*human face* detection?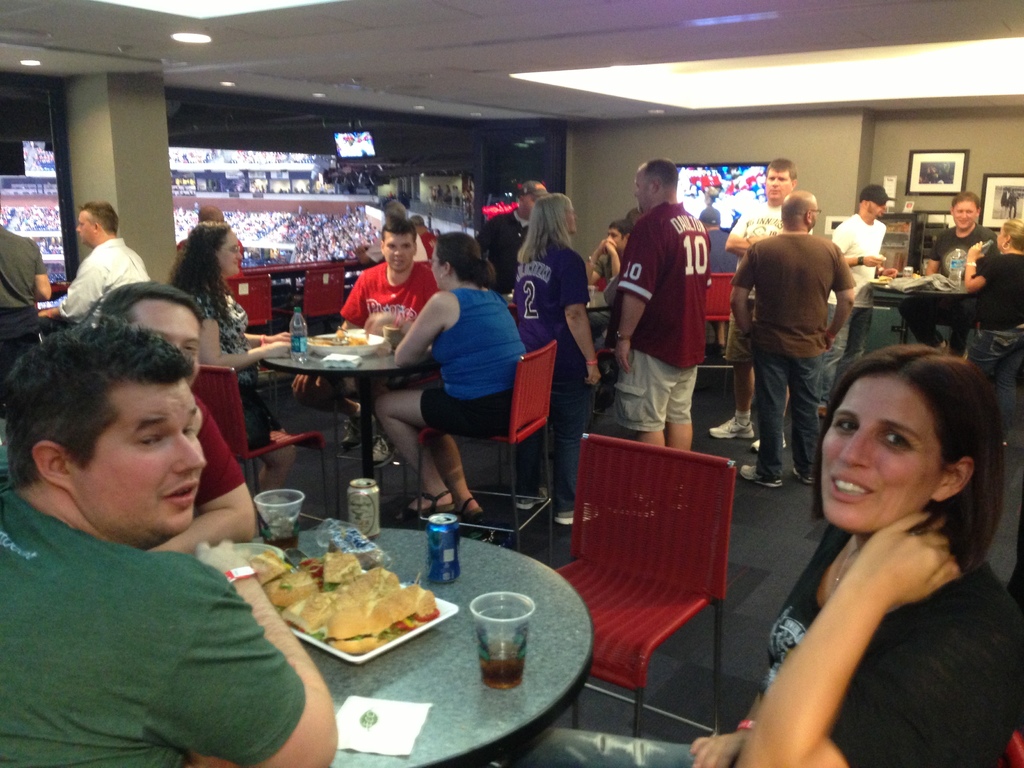
box(604, 227, 630, 248)
